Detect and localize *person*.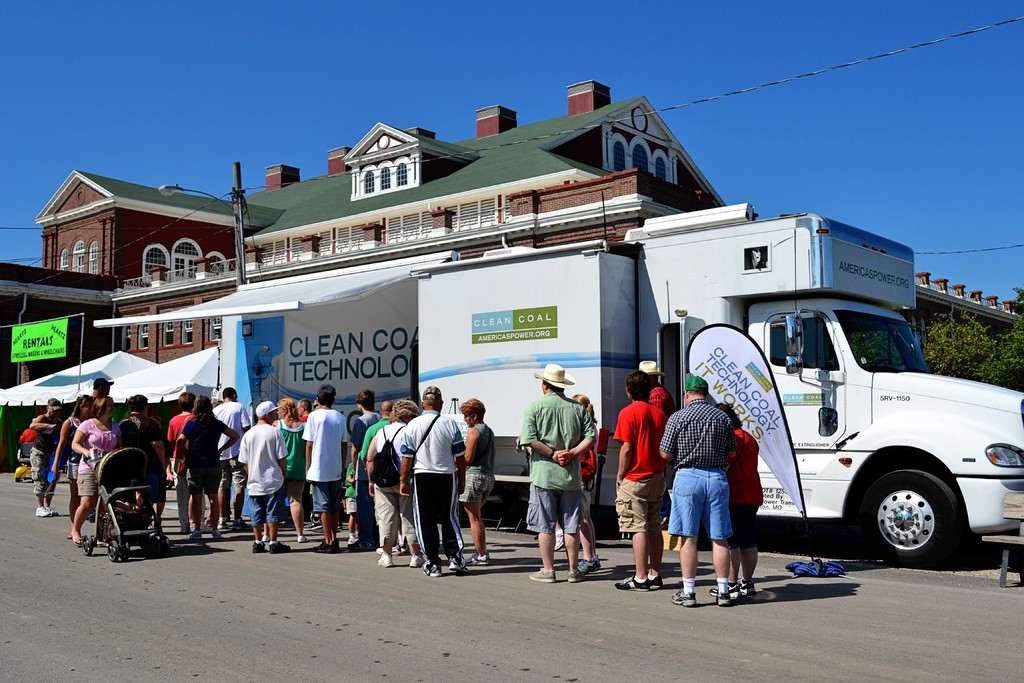
Localized at select_region(364, 399, 394, 472).
